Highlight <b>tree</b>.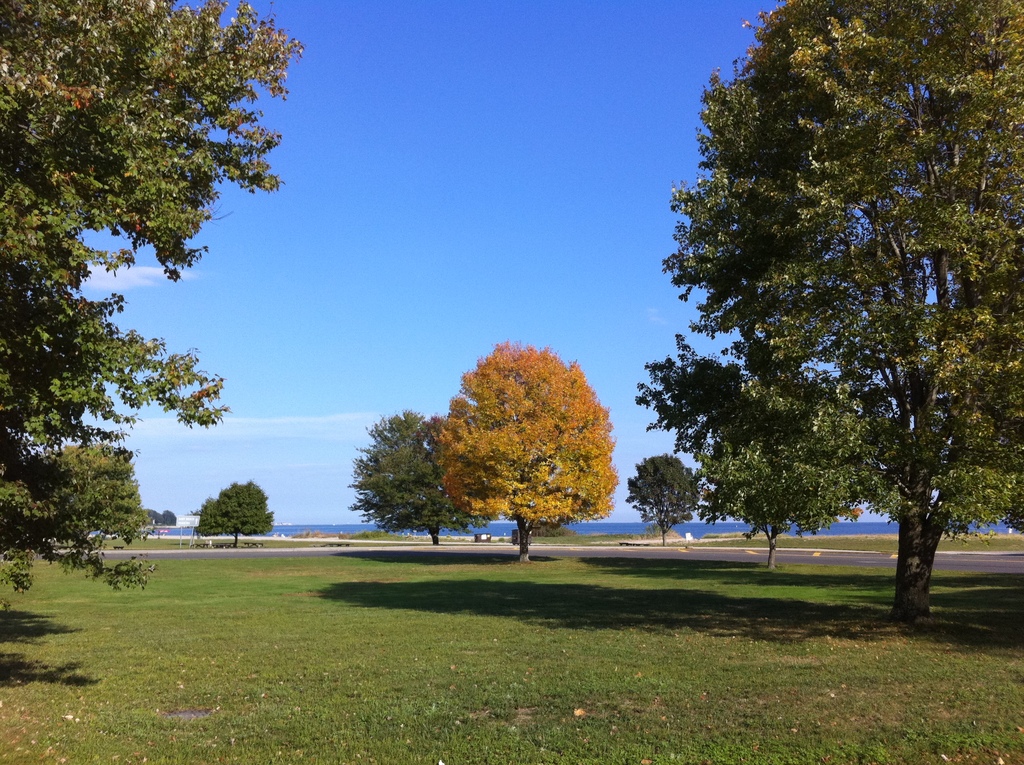
Highlighted region: [left=624, top=451, right=706, bottom=543].
